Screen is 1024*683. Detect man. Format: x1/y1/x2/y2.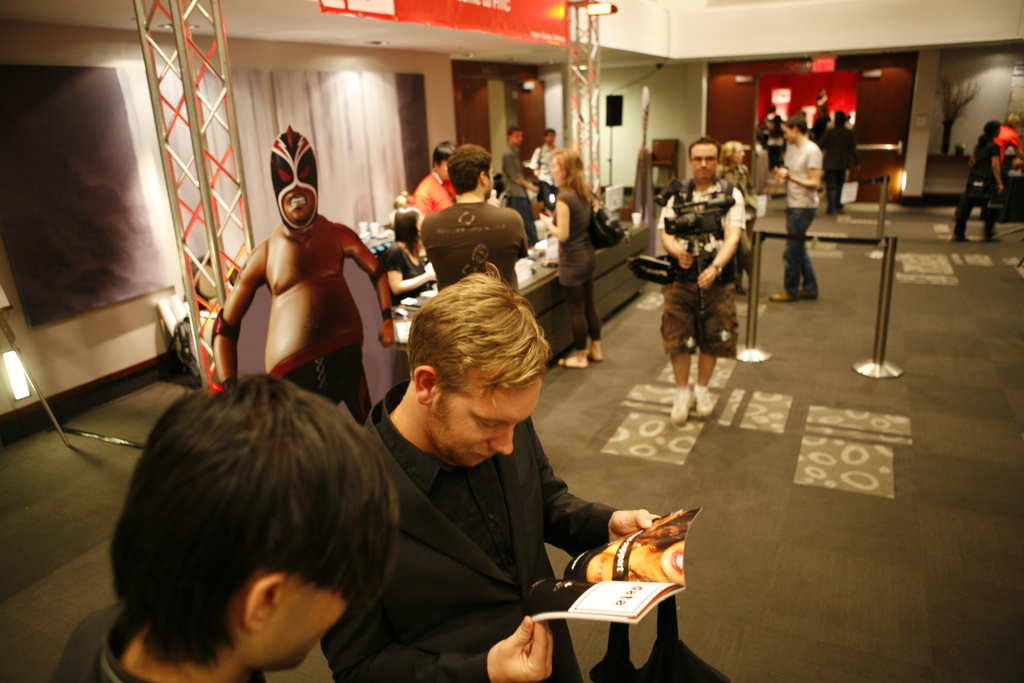
321/263/660/682.
